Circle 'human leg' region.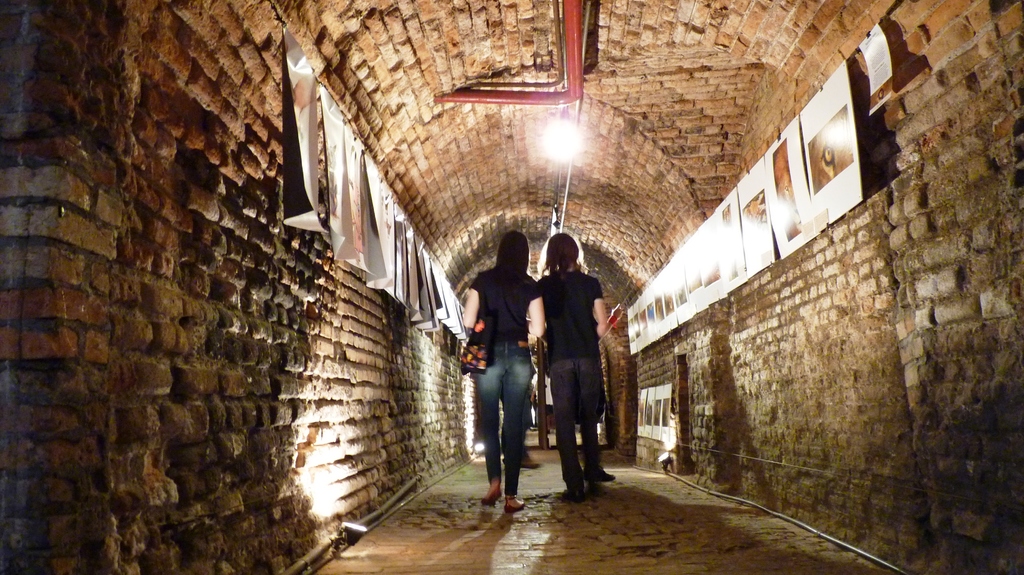
Region: (477, 345, 502, 504).
